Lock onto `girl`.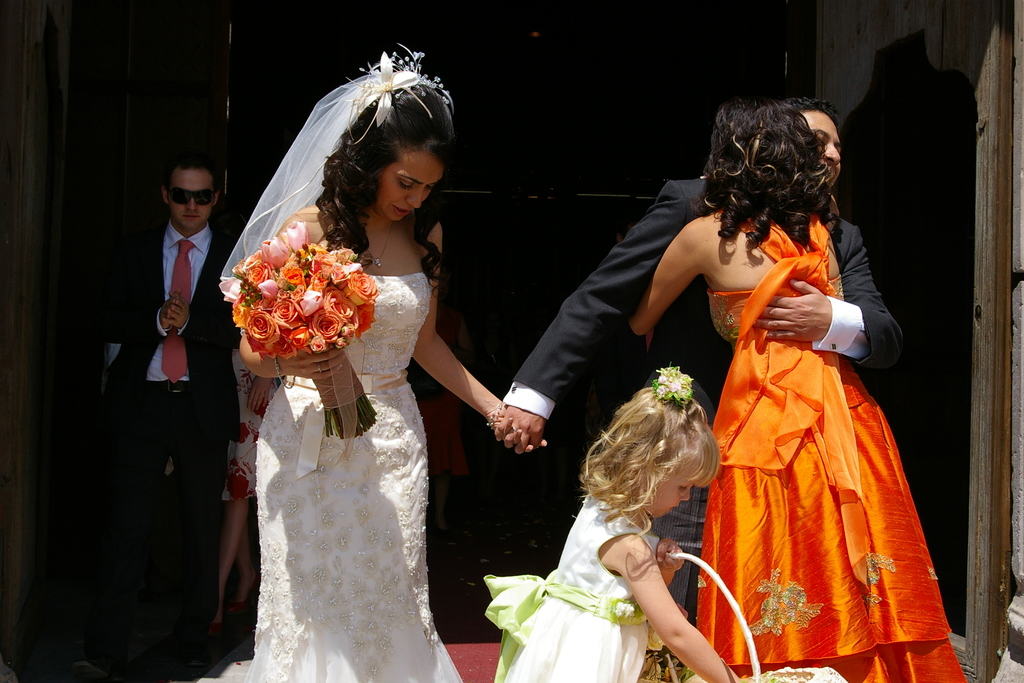
Locked: x1=484 y1=364 x2=747 y2=682.
